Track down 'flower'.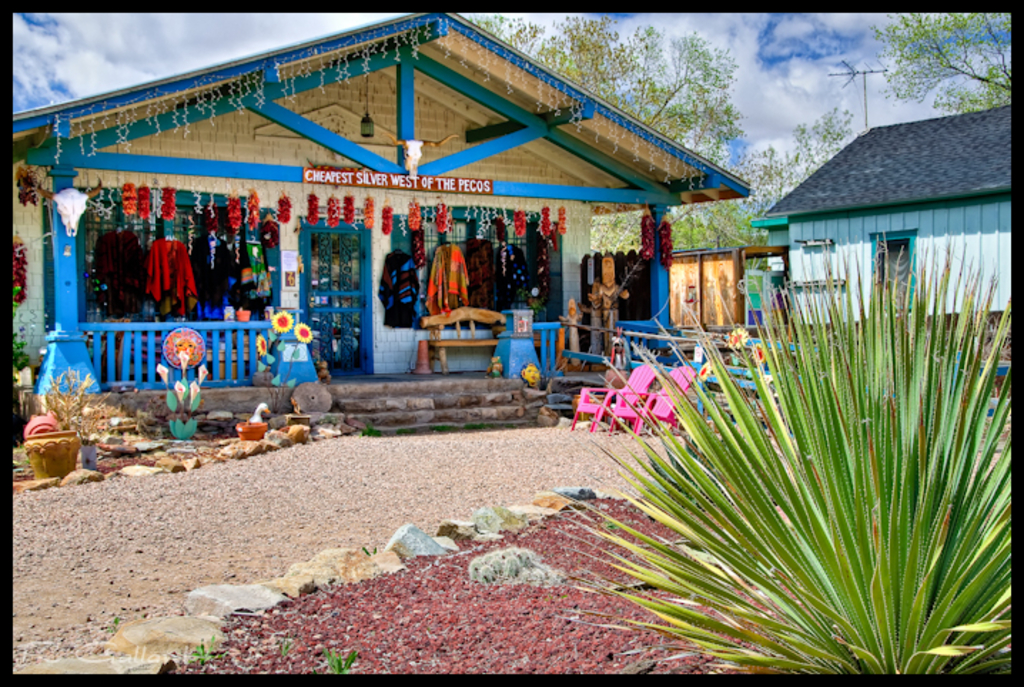
Tracked to detection(177, 348, 193, 376).
